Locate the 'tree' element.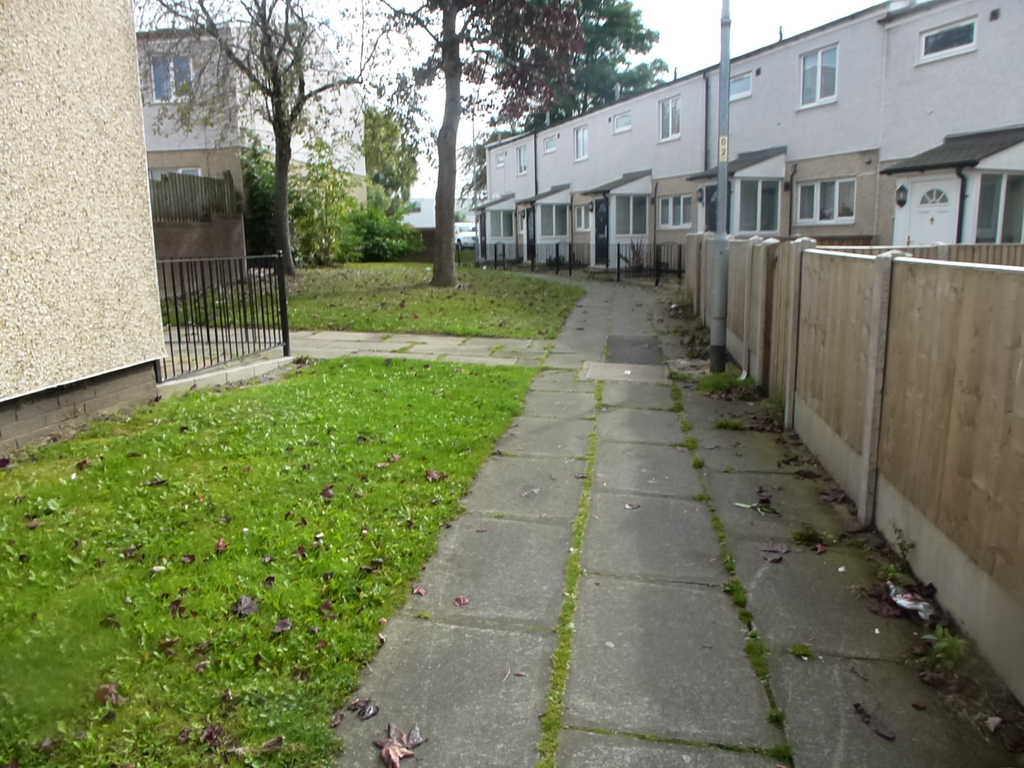
Element bbox: 518:0:669:126.
